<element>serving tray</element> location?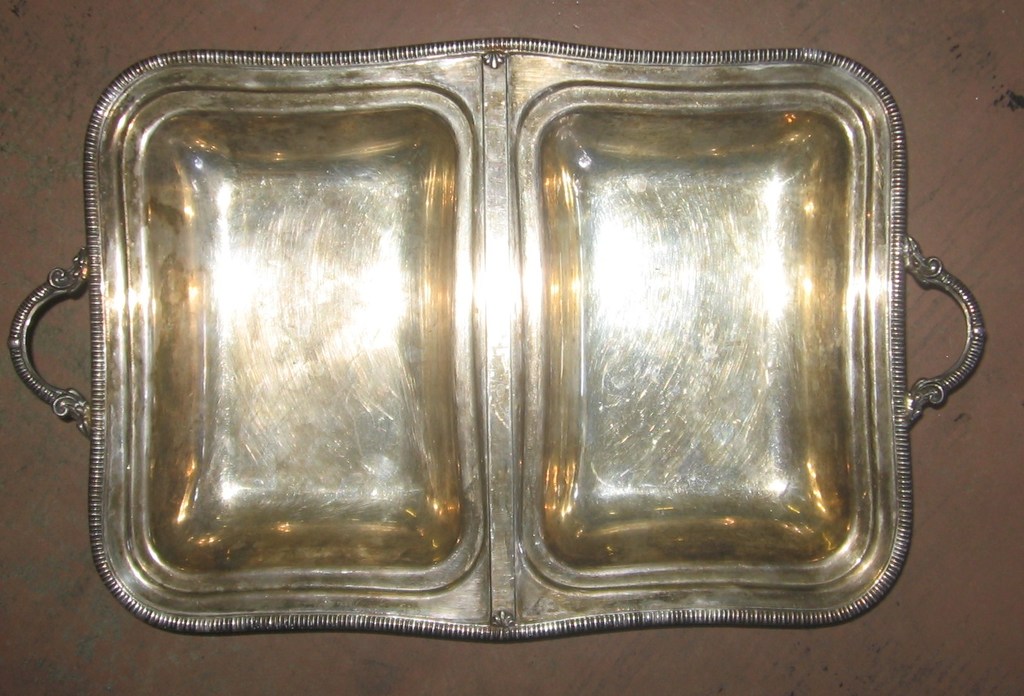
[12, 31, 991, 640]
